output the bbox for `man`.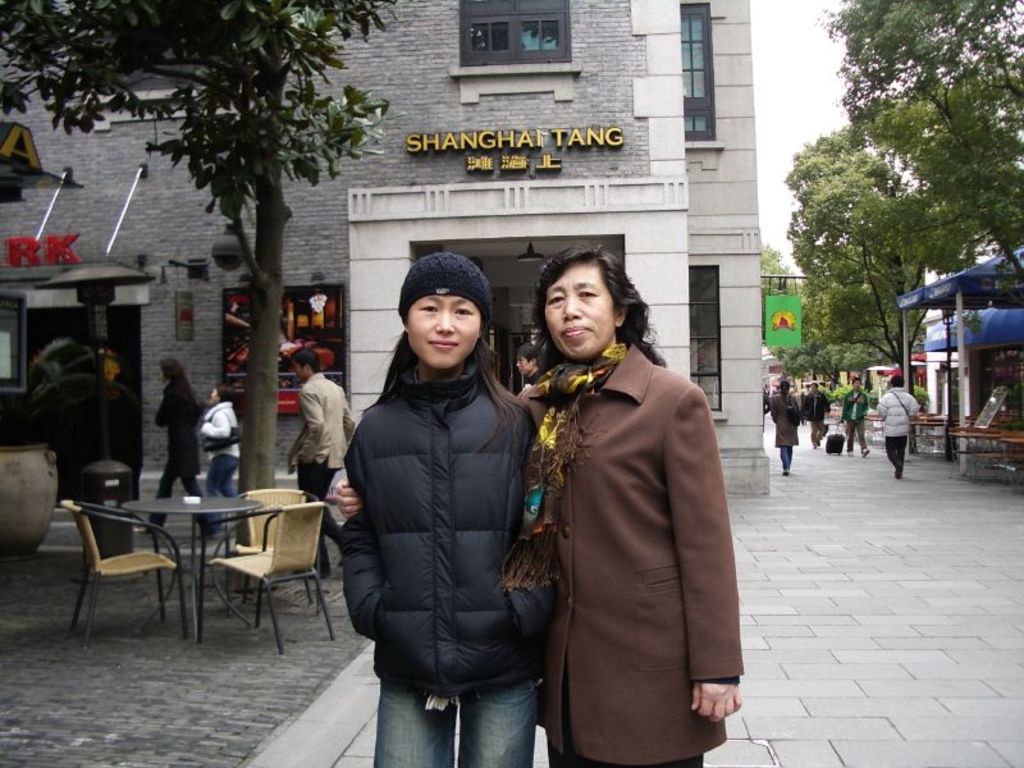
pyautogui.locateOnScreen(804, 383, 828, 447).
